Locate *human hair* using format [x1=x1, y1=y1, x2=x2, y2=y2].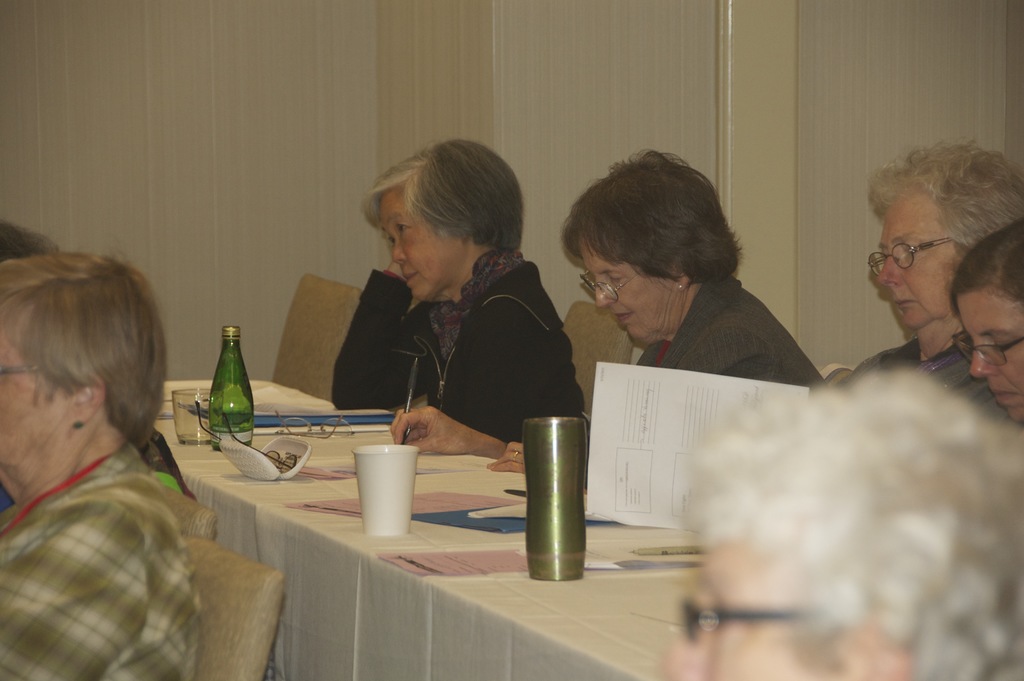
[x1=951, y1=215, x2=1023, y2=315].
